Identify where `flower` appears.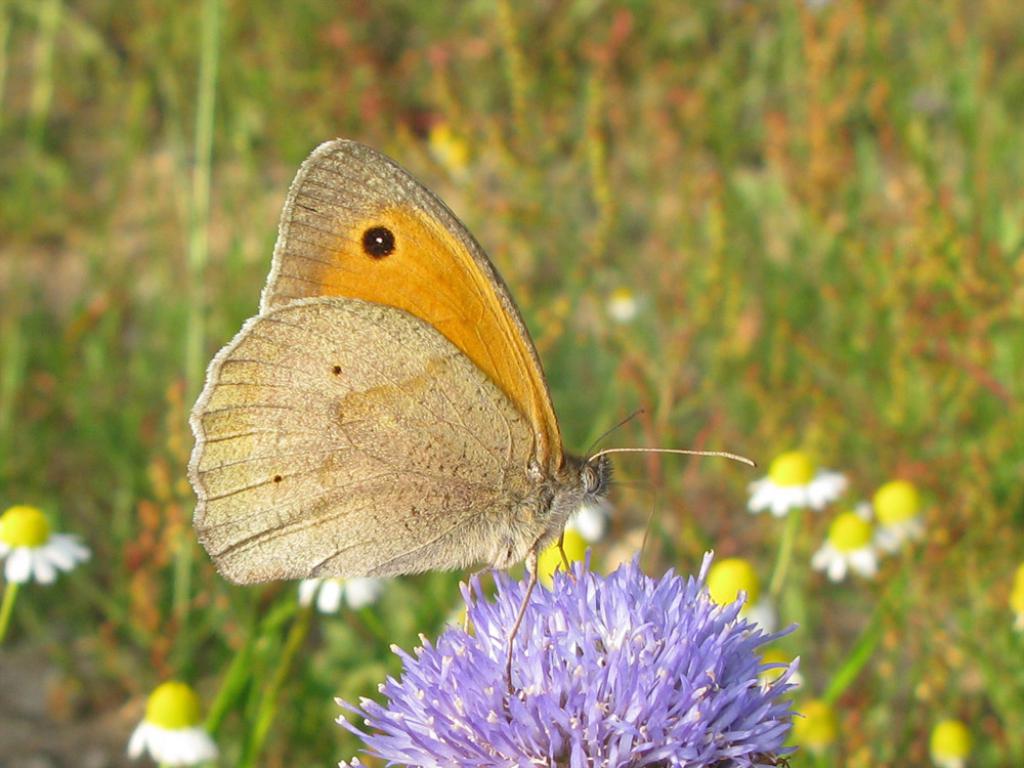
Appears at region(294, 574, 398, 615).
